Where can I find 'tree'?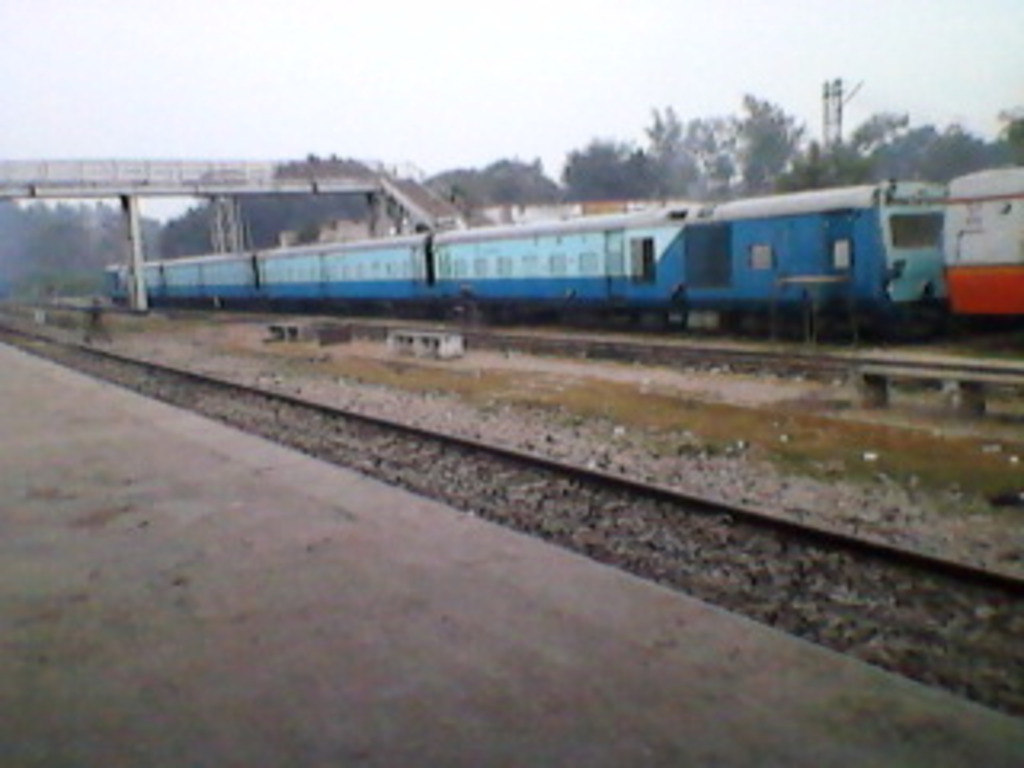
You can find it at [x1=563, y1=141, x2=656, y2=202].
